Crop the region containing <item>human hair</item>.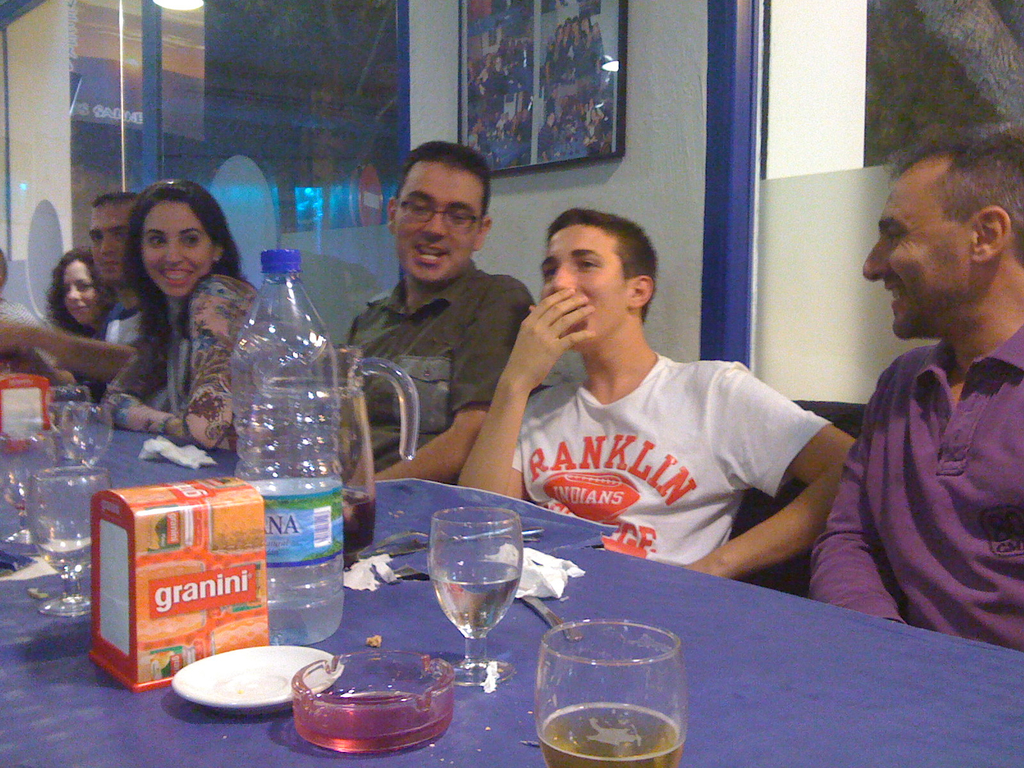
Crop region: [873,118,1013,282].
